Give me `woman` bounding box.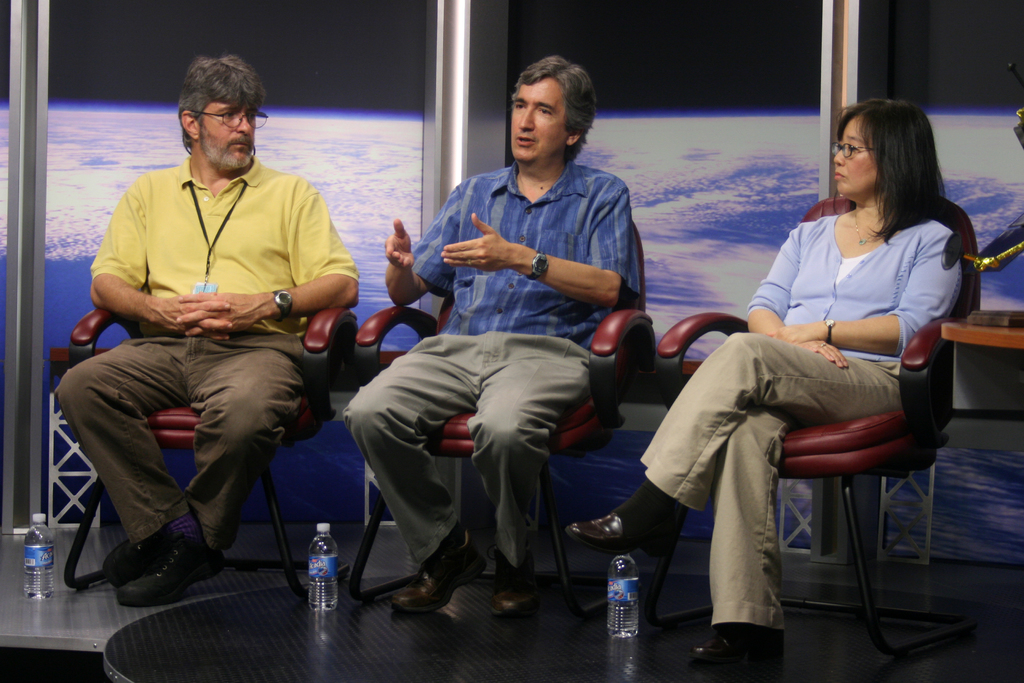
bbox=(605, 114, 923, 656).
